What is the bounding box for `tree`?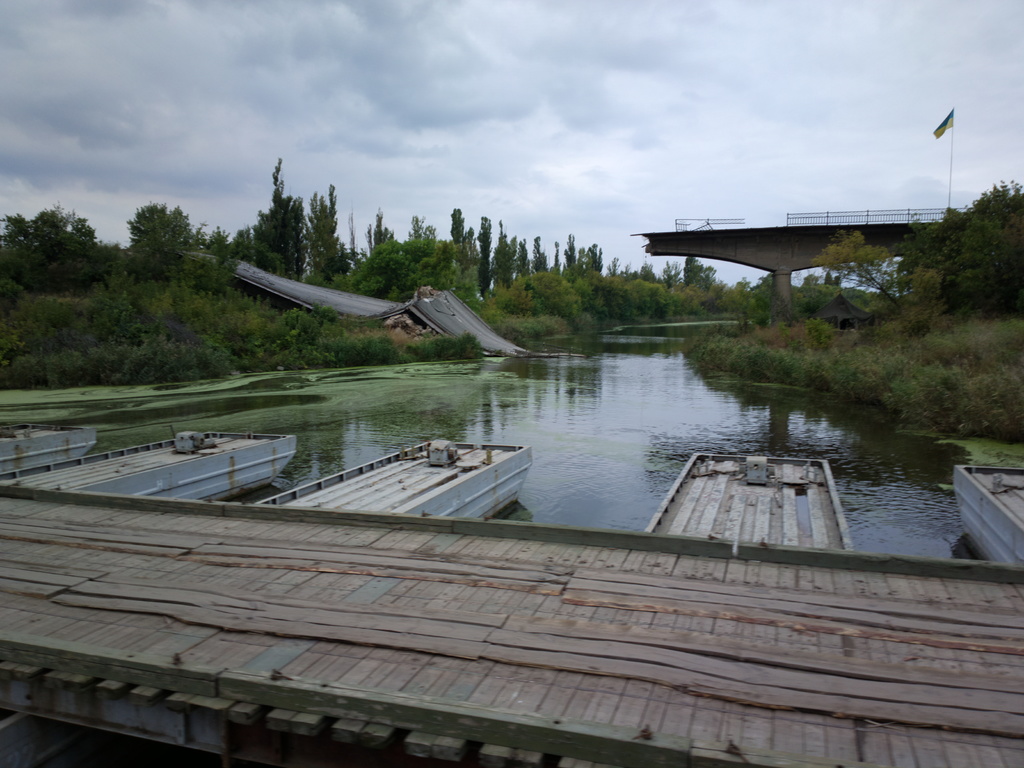
[808,230,948,332].
